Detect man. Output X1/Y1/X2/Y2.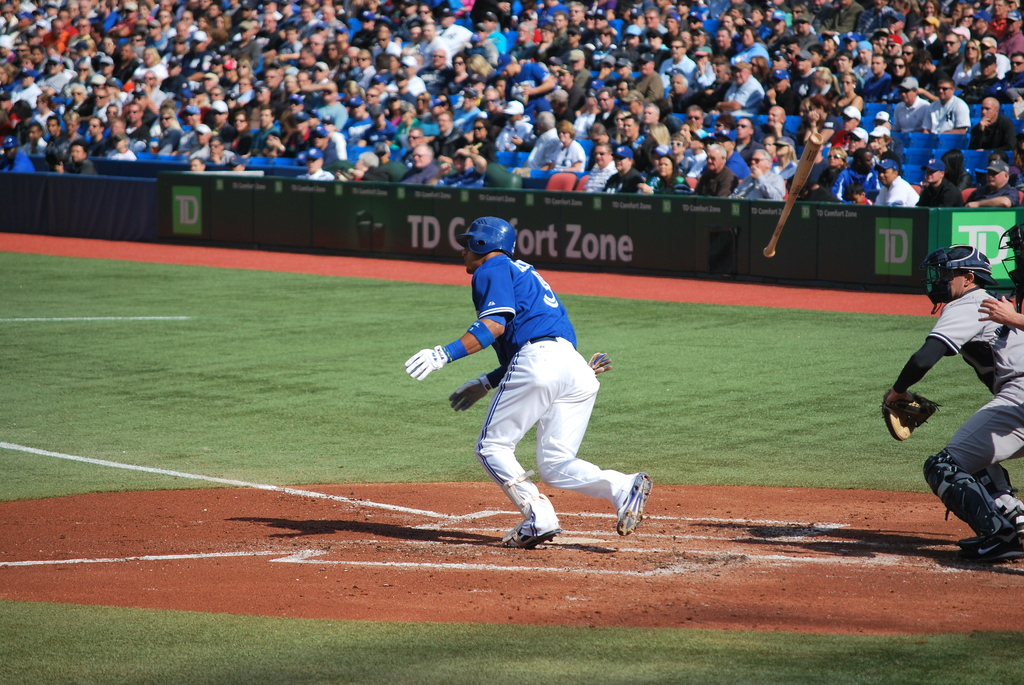
477/24/493/55.
